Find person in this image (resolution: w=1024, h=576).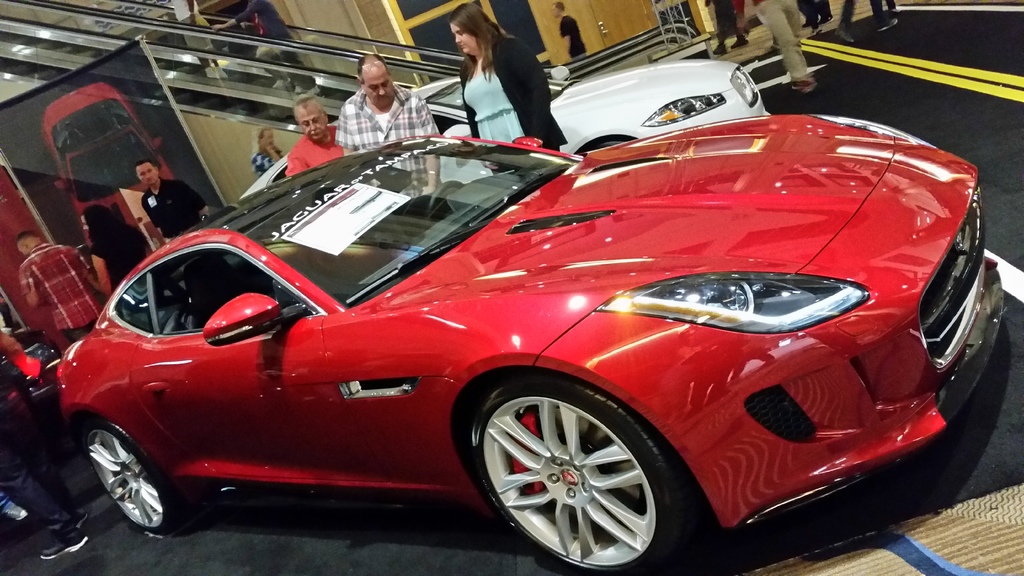
{"x1": 280, "y1": 100, "x2": 341, "y2": 176}.
